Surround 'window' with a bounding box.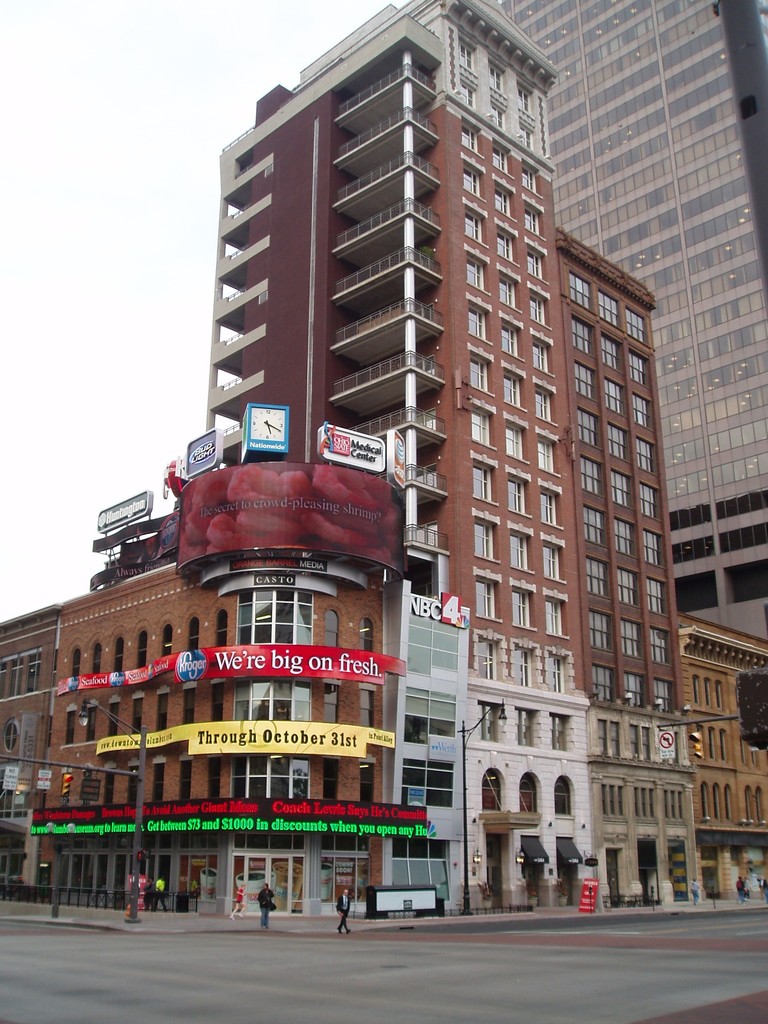
x1=646 y1=787 x2=655 y2=819.
